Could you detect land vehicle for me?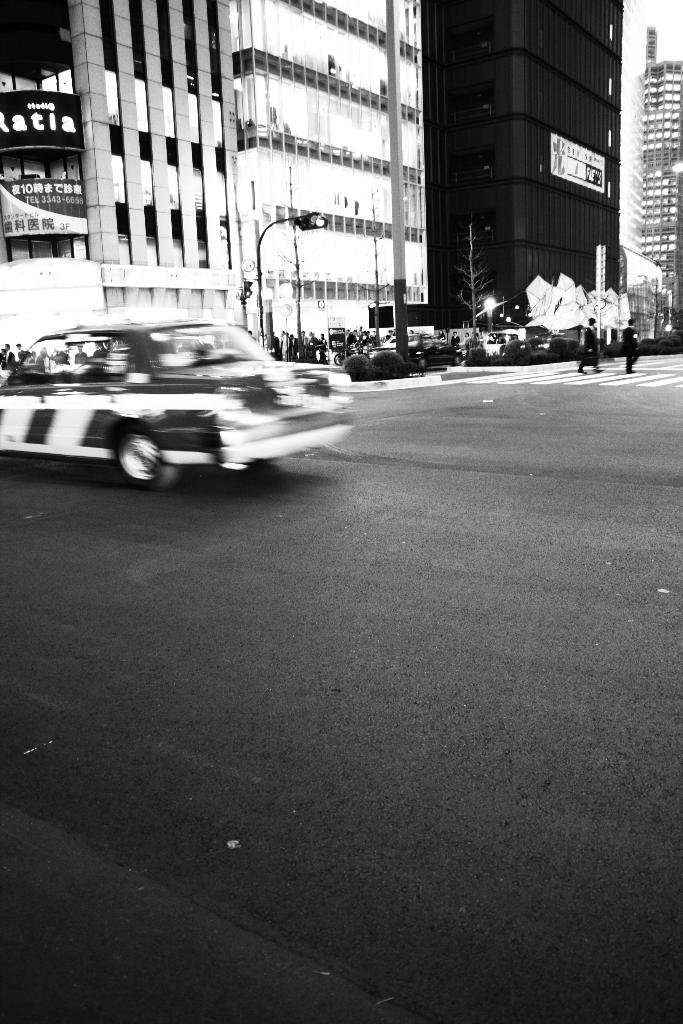
Detection result: locate(409, 338, 462, 366).
